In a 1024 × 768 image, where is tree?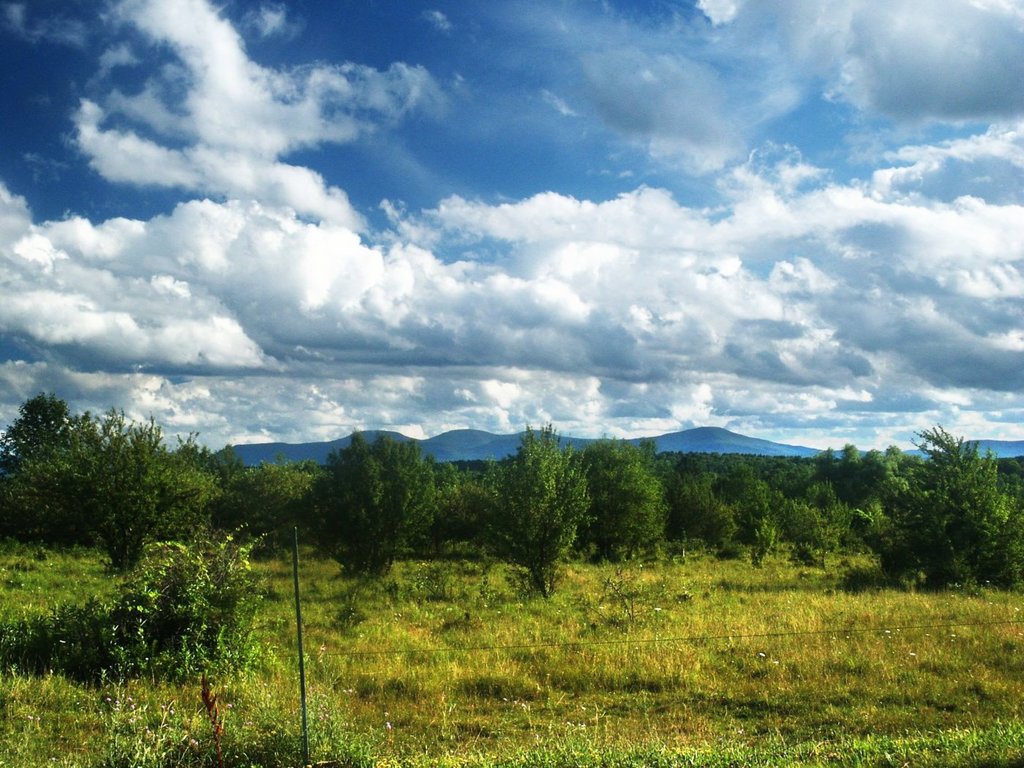
box=[854, 440, 910, 567].
